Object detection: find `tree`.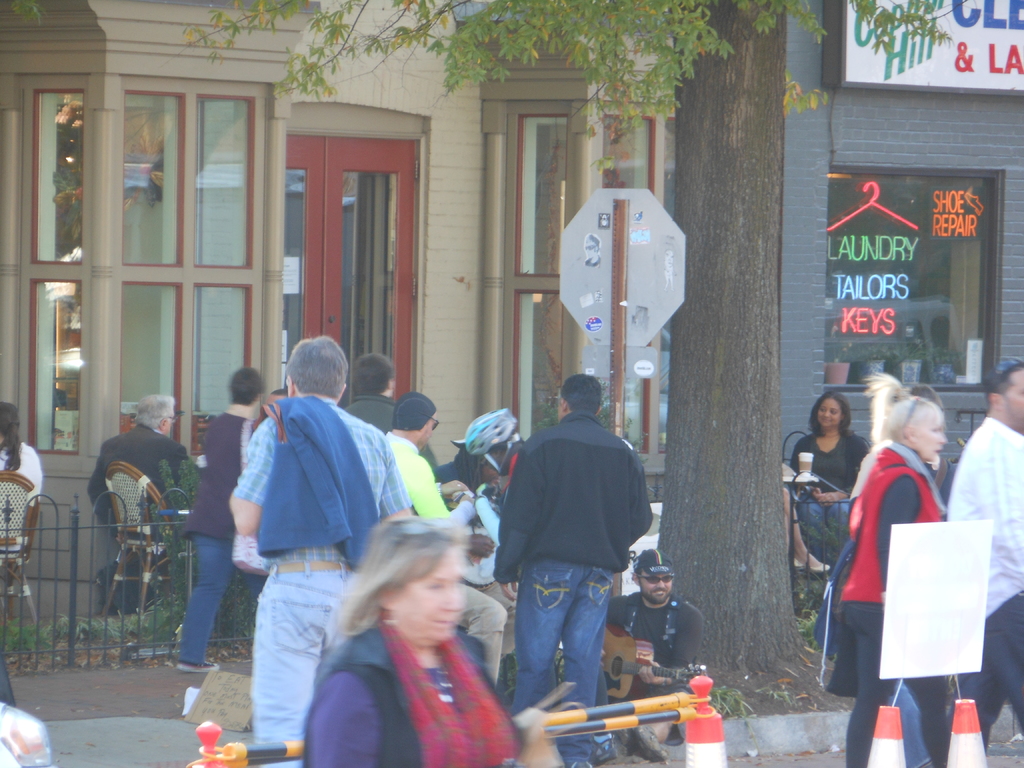
l=170, t=0, r=958, b=713.
